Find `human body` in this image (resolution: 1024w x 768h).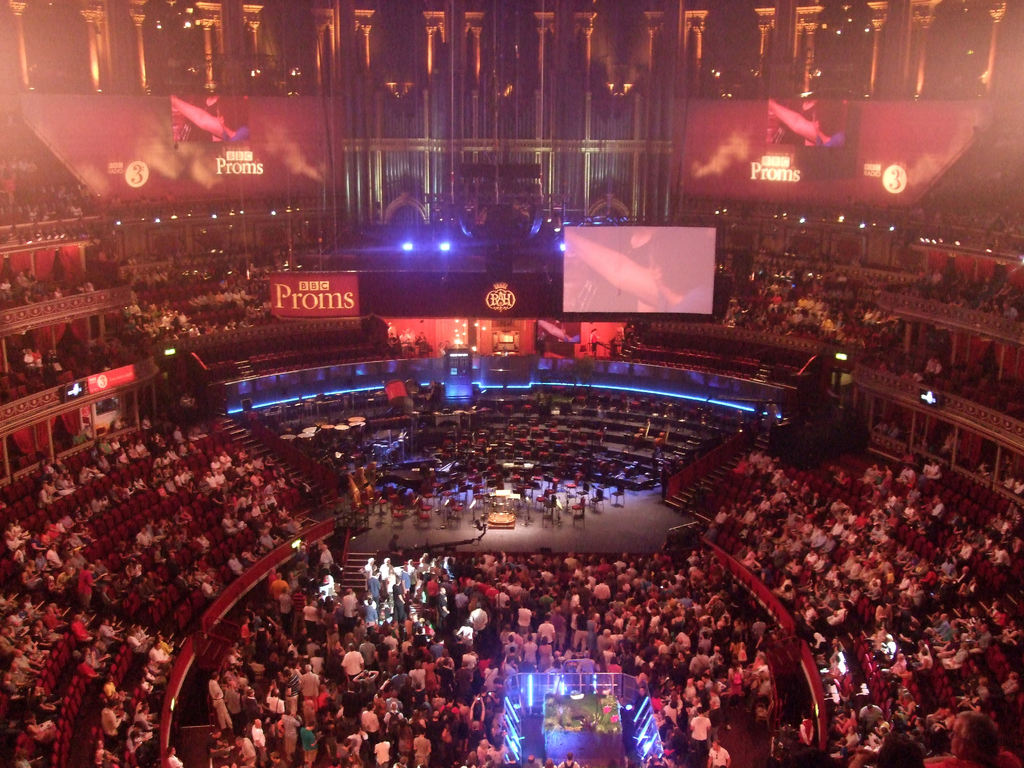
[243, 546, 262, 563].
